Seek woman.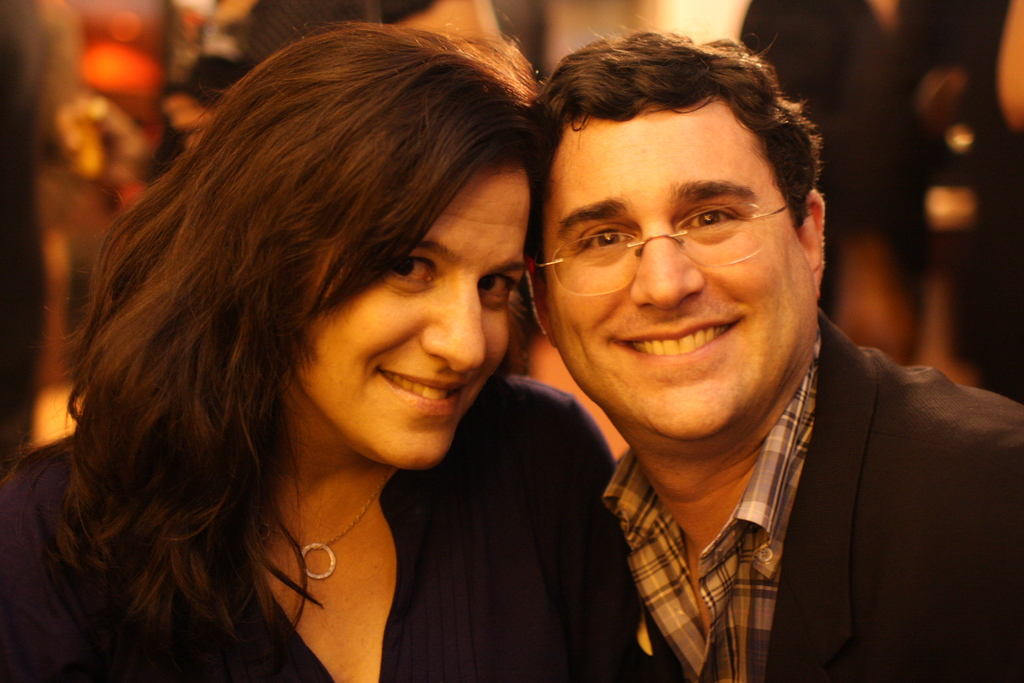
{"left": 28, "top": 40, "right": 652, "bottom": 668}.
